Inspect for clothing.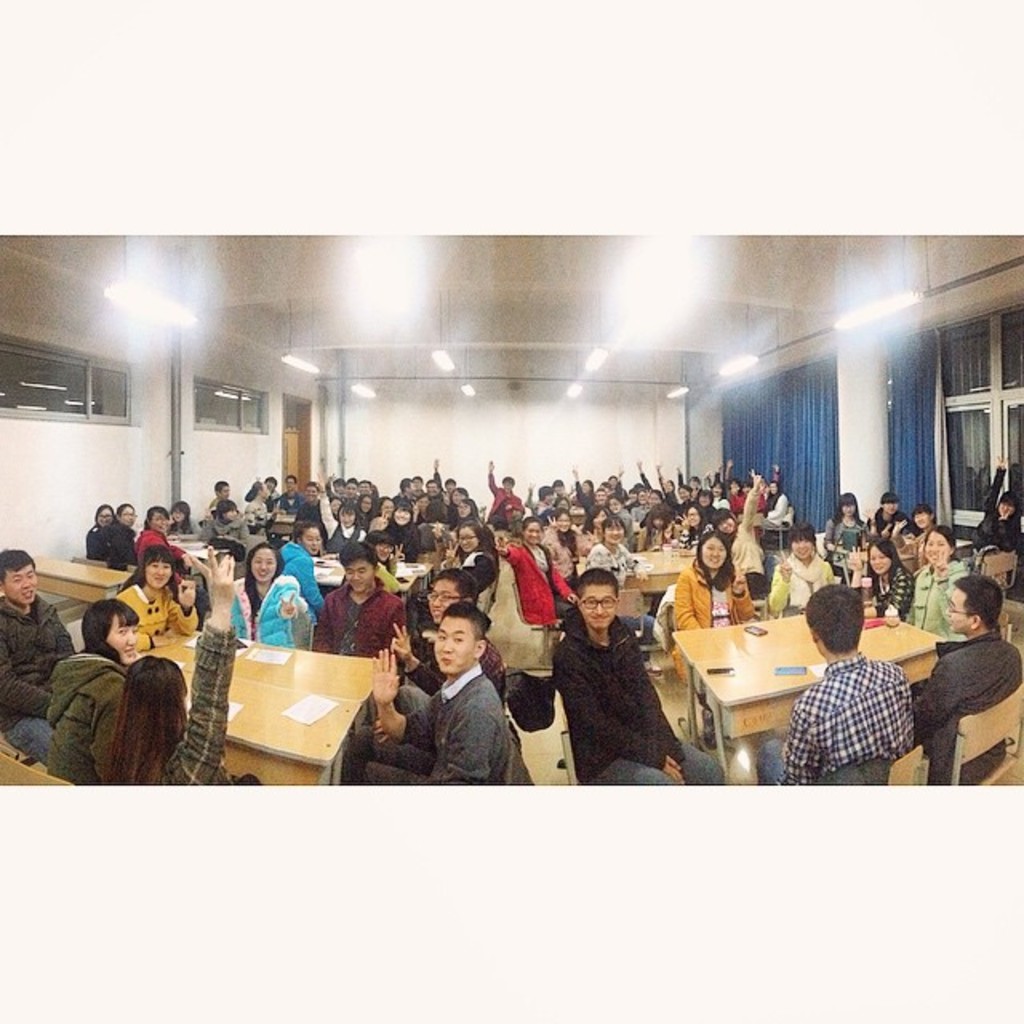
Inspection: [389,648,547,802].
